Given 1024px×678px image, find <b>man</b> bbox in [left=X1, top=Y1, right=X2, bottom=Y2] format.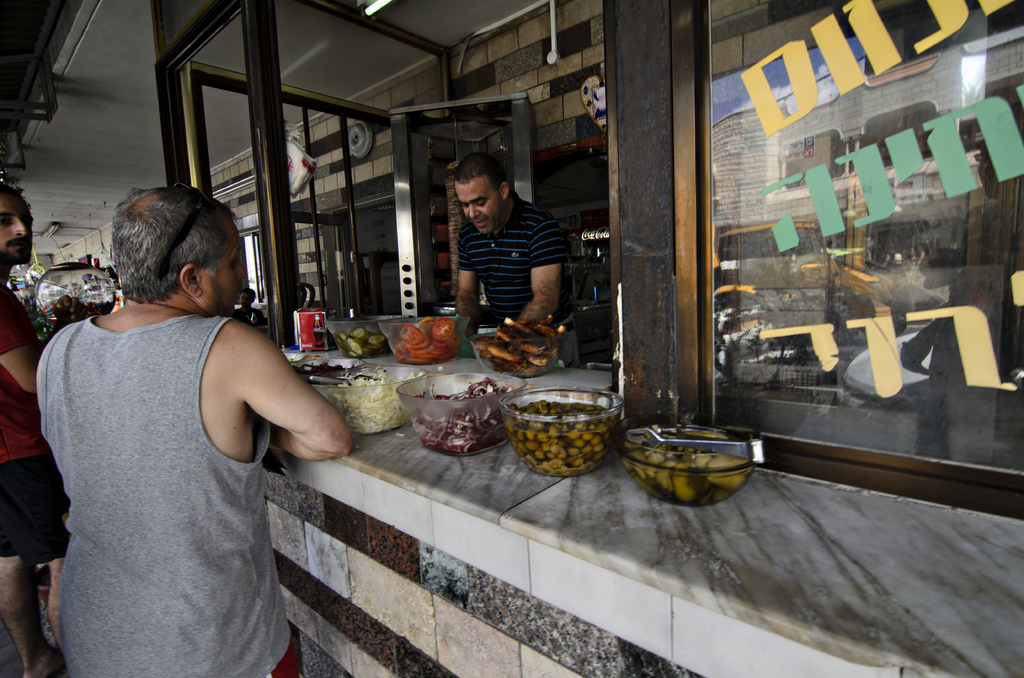
[left=456, top=151, right=580, bottom=371].
